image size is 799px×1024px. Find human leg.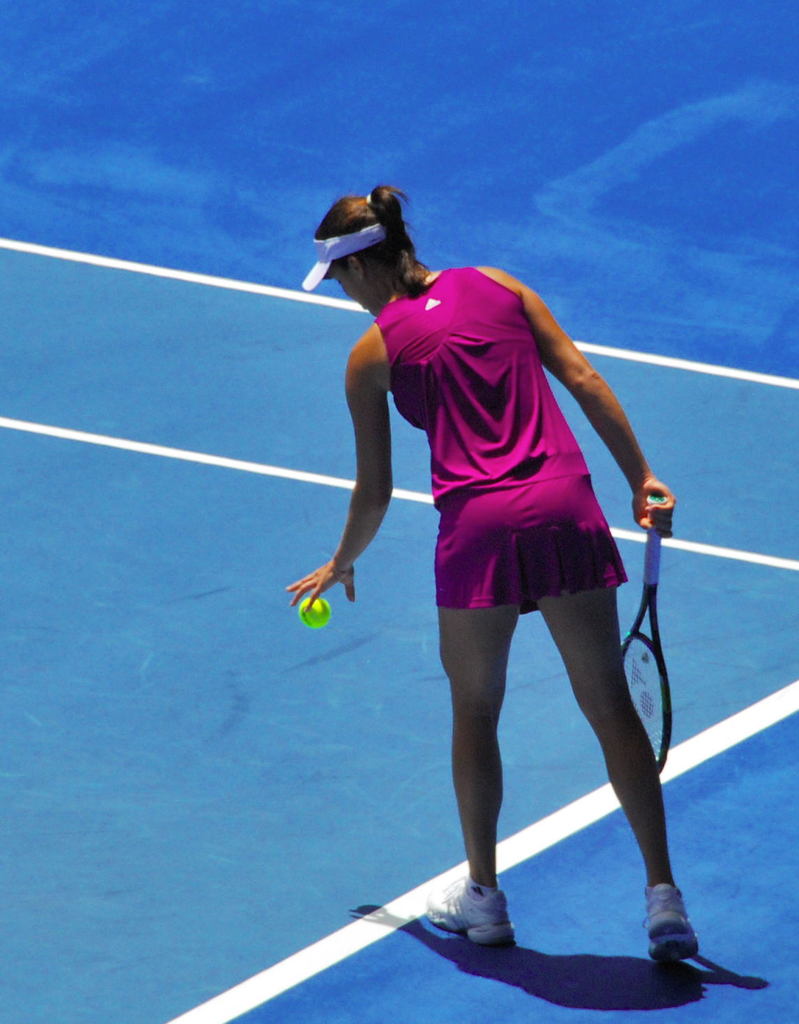
crop(535, 477, 702, 966).
